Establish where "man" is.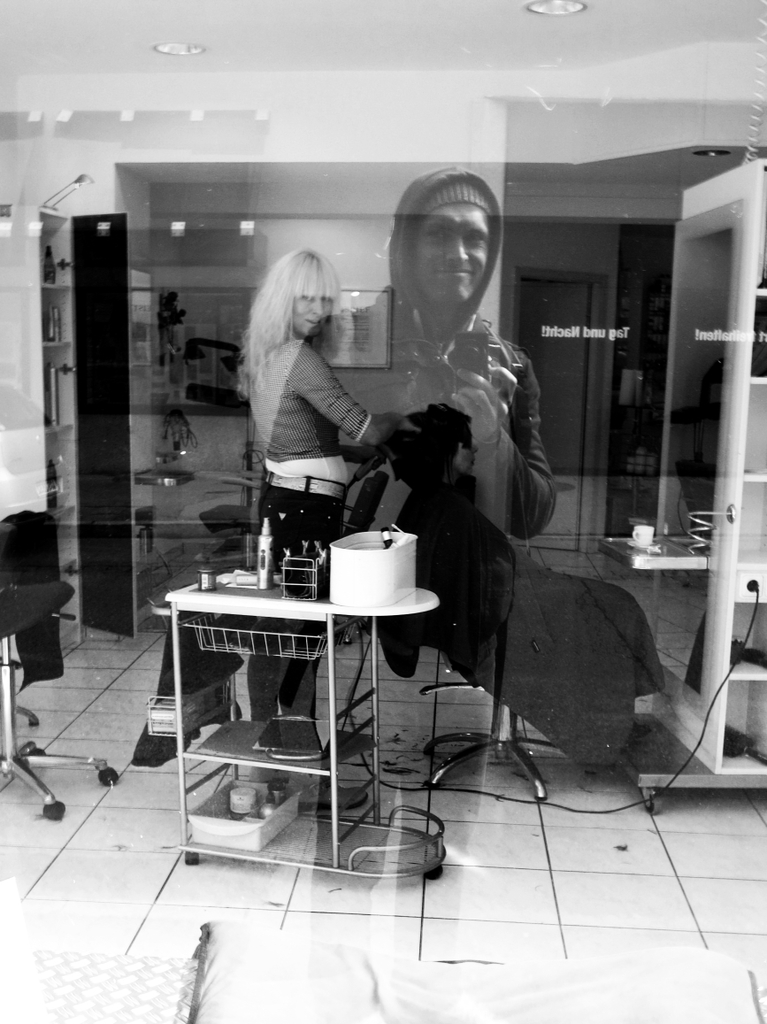
Established at (266, 162, 533, 535).
